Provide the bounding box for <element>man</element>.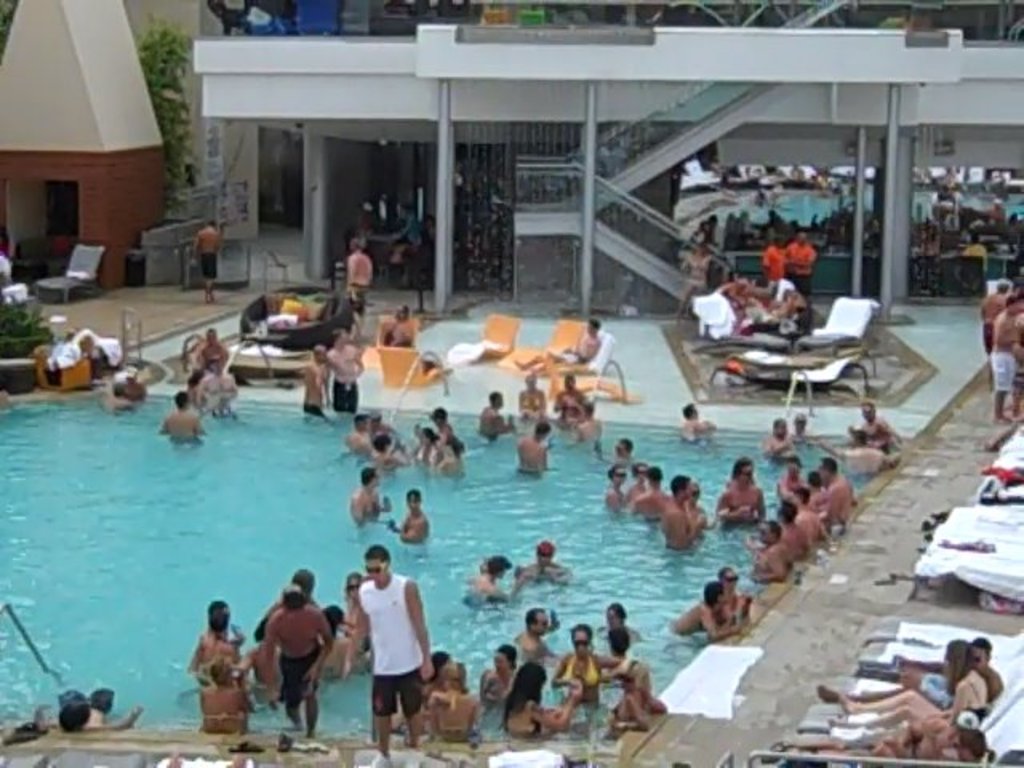
(510, 605, 554, 656).
